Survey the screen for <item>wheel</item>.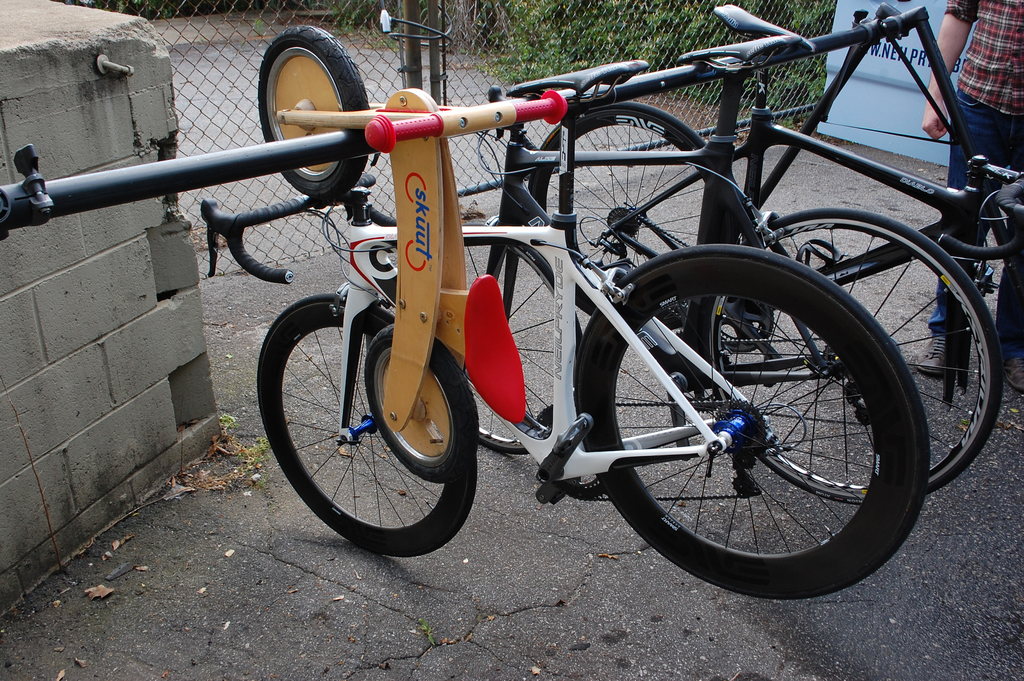
Survey found: crop(529, 101, 705, 316).
